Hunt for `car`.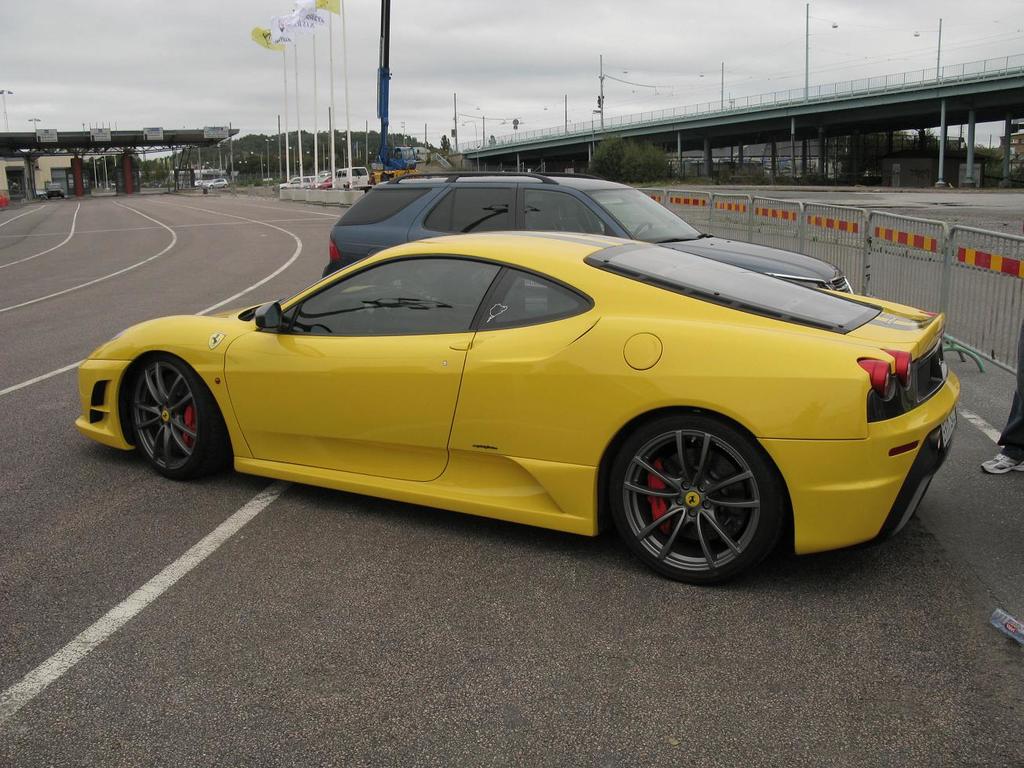
Hunted down at [x1=325, y1=176, x2=336, y2=190].
